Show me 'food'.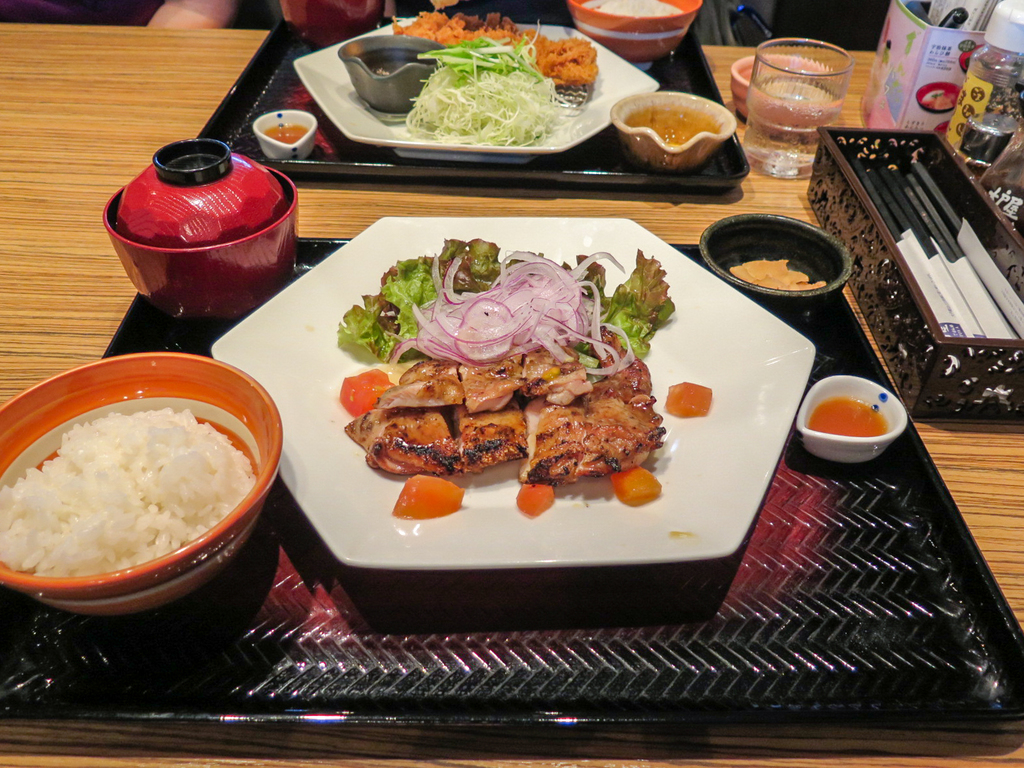
'food' is here: <region>623, 102, 721, 146</region>.
